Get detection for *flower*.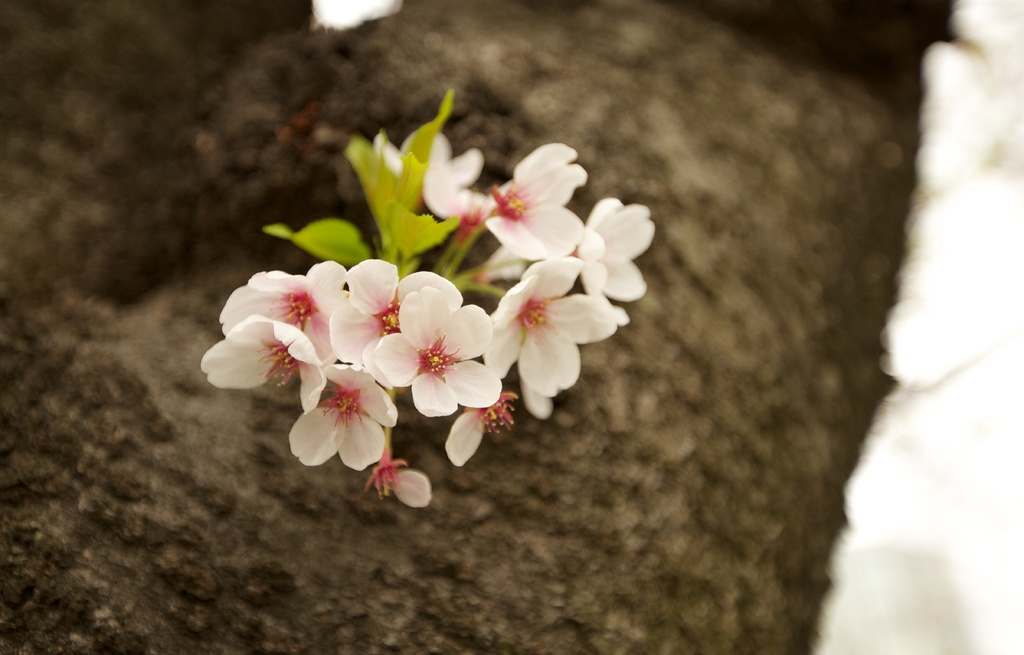
Detection: left=380, top=277, right=489, bottom=424.
